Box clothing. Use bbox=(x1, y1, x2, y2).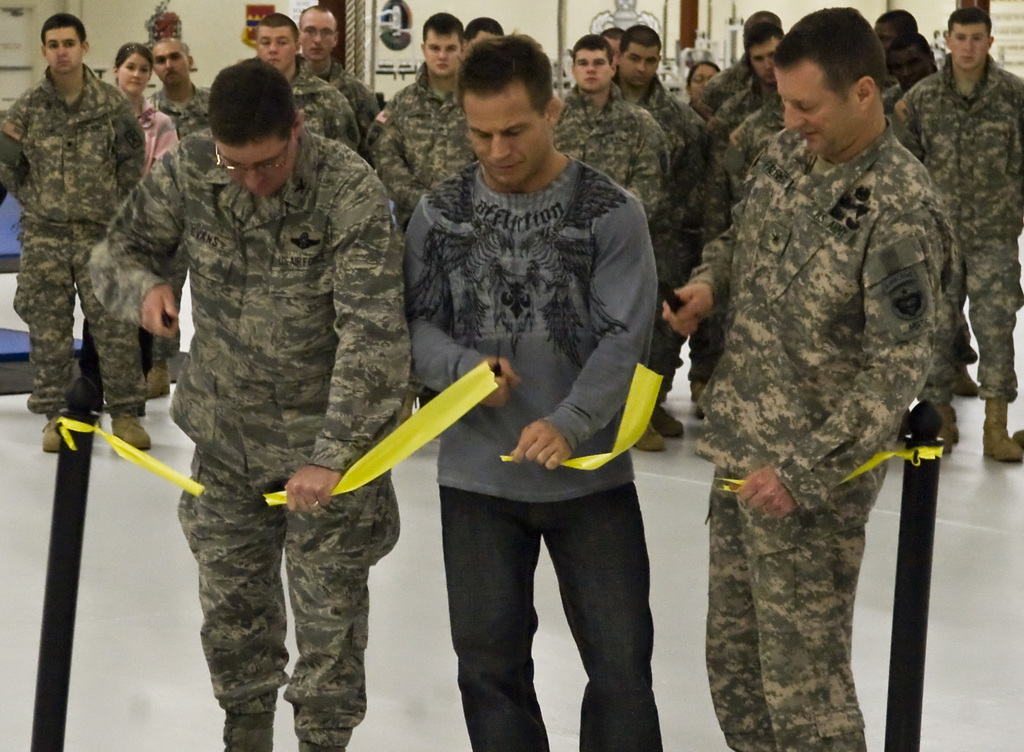
bbox=(891, 52, 1023, 403).
